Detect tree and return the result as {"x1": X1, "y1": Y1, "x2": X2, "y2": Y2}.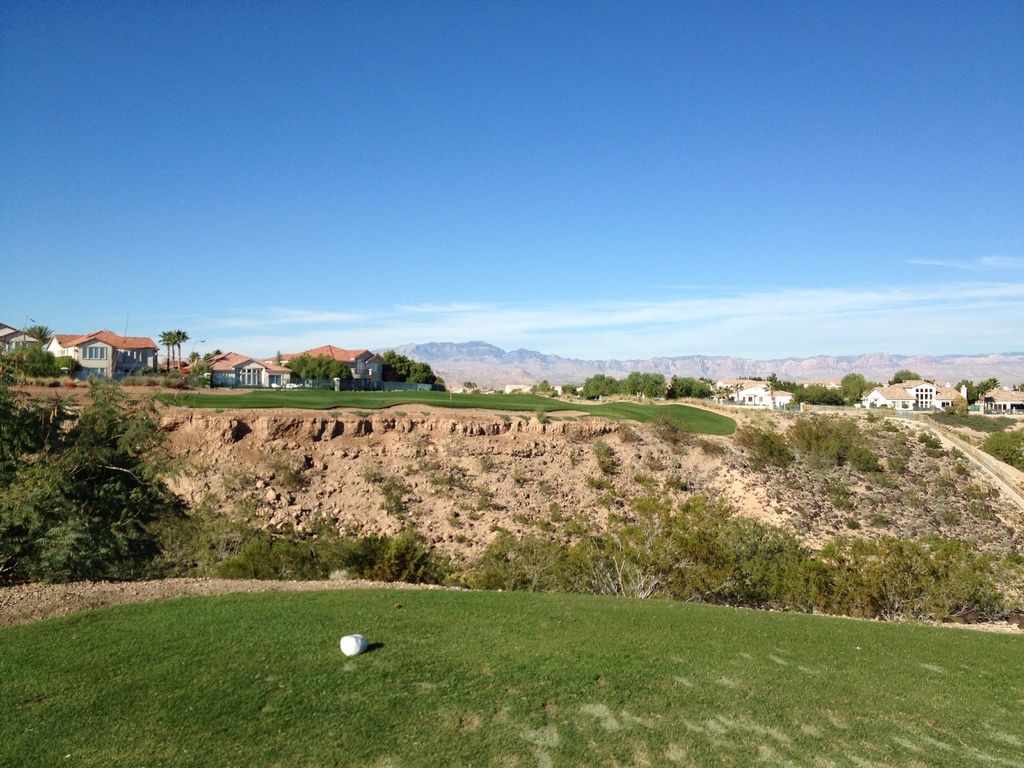
{"x1": 884, "y1": 369, "x2": 916, "y2": 385}.
